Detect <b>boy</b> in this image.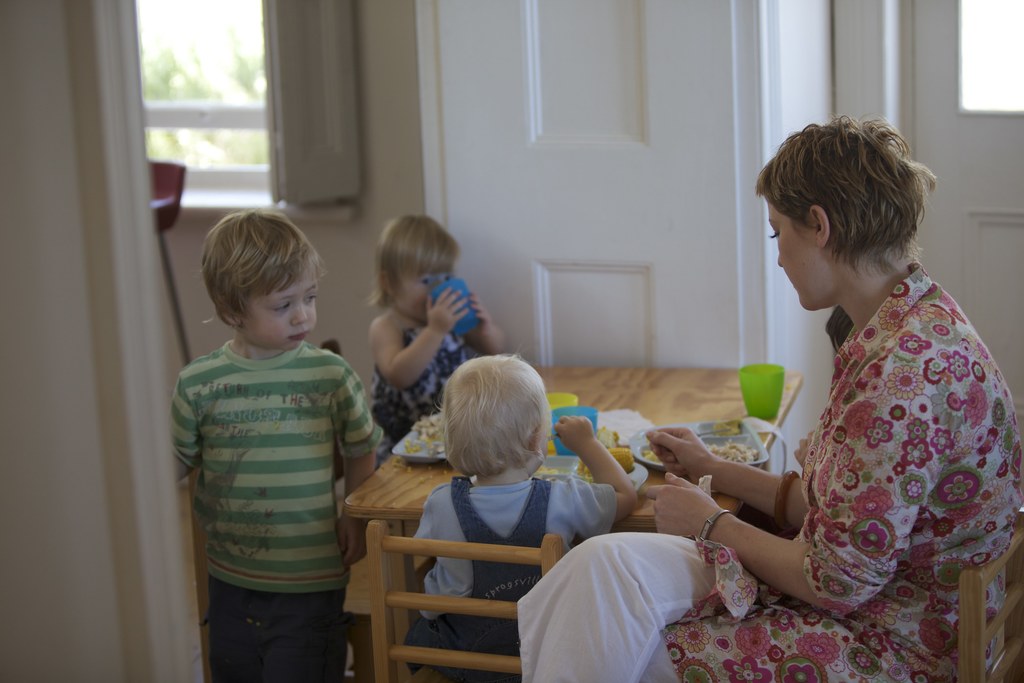
Detection: x1=404 y1=356 x2=641 y2=682.
